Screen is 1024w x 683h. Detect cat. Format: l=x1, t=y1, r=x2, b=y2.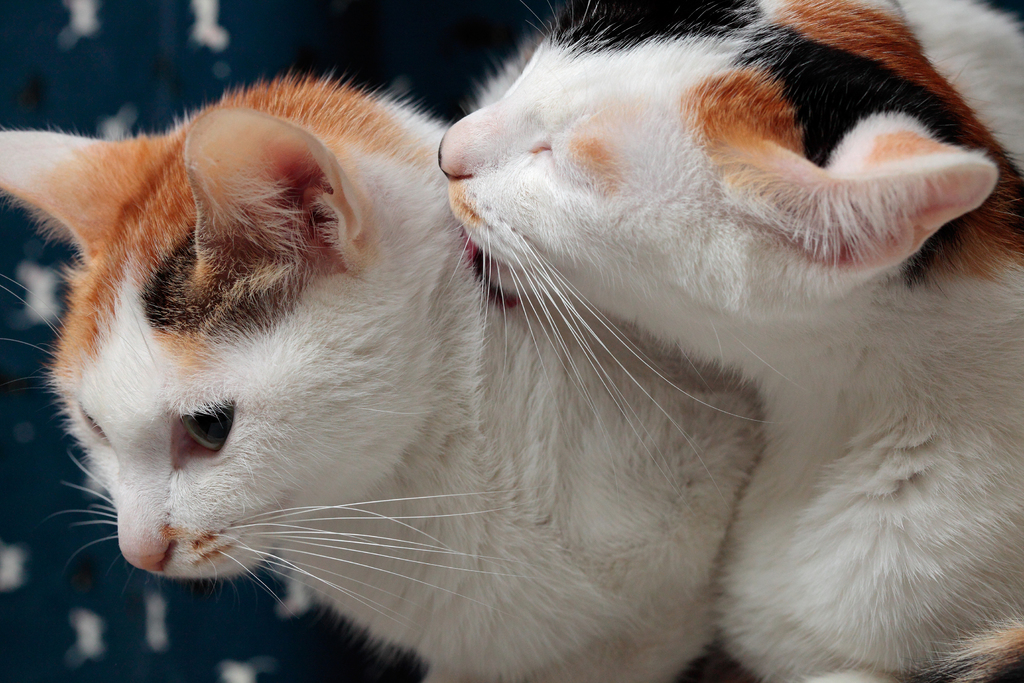
l=0, t=74, r=760, b=682.
